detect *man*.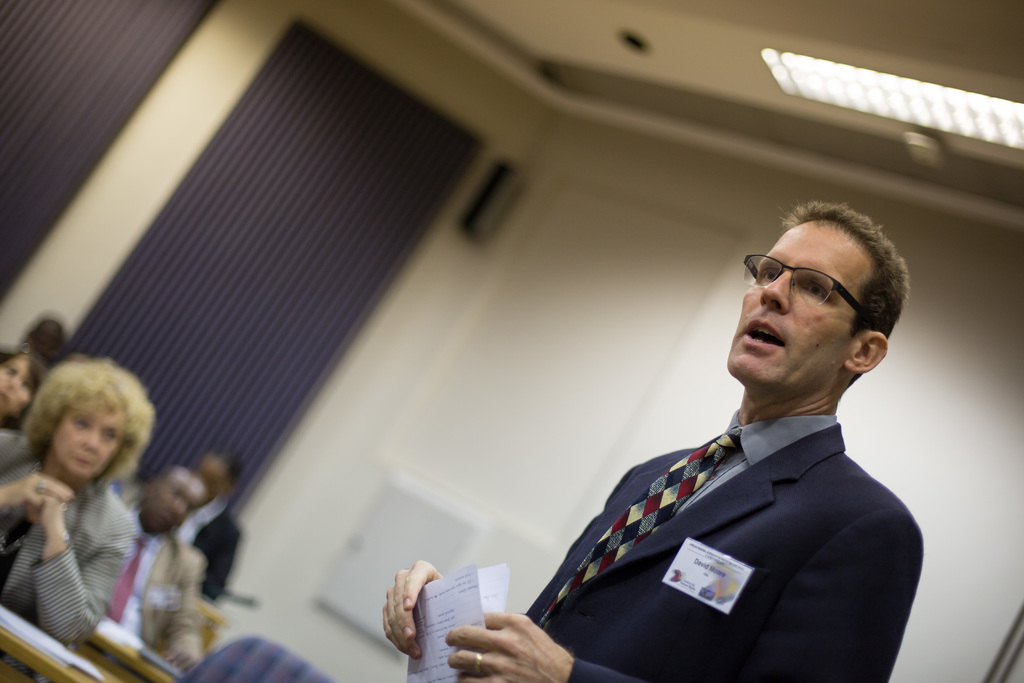
Detected at 372/197/937/682.
